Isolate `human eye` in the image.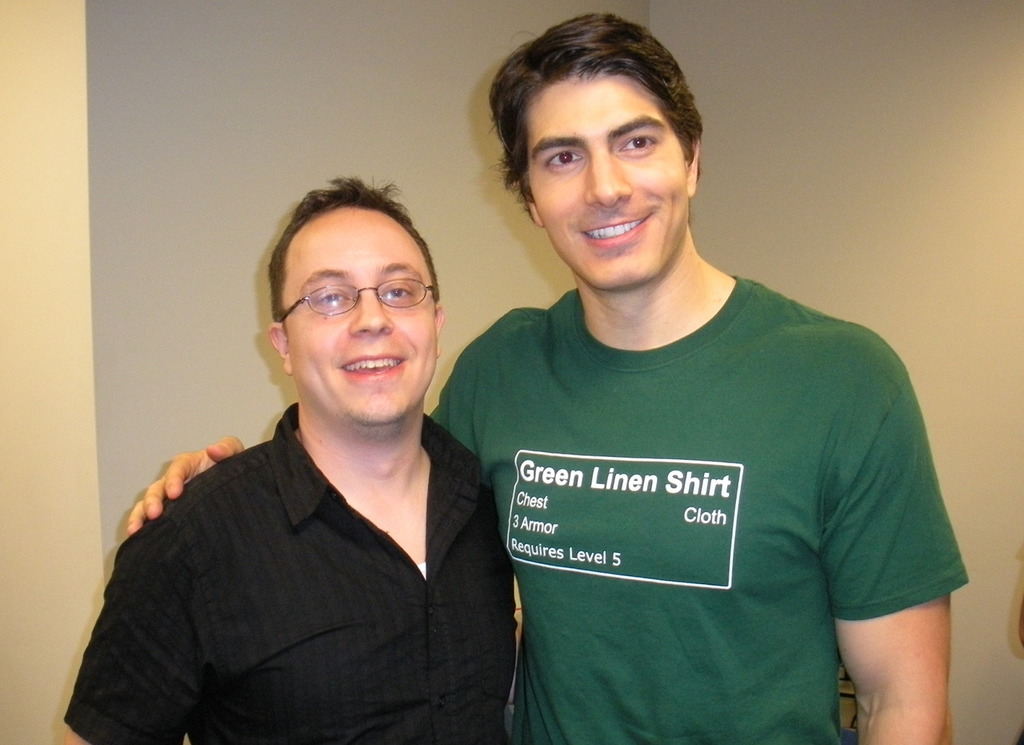
Isolated region: left=315, top=285, right=352, bottom=306.
